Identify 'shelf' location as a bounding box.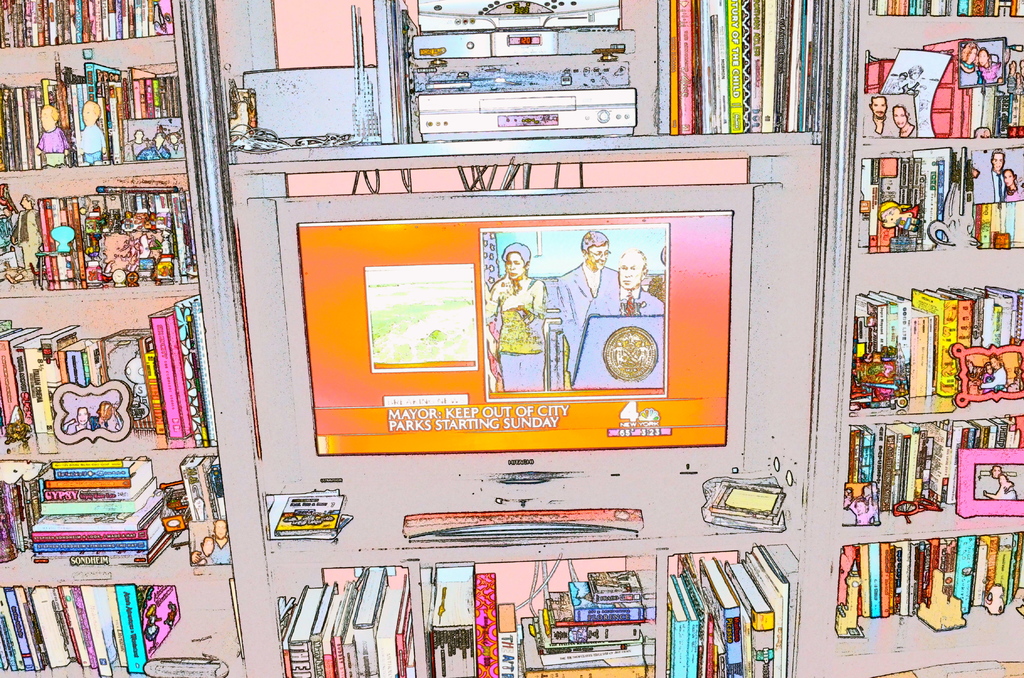
[423, 560, 657, 677].
